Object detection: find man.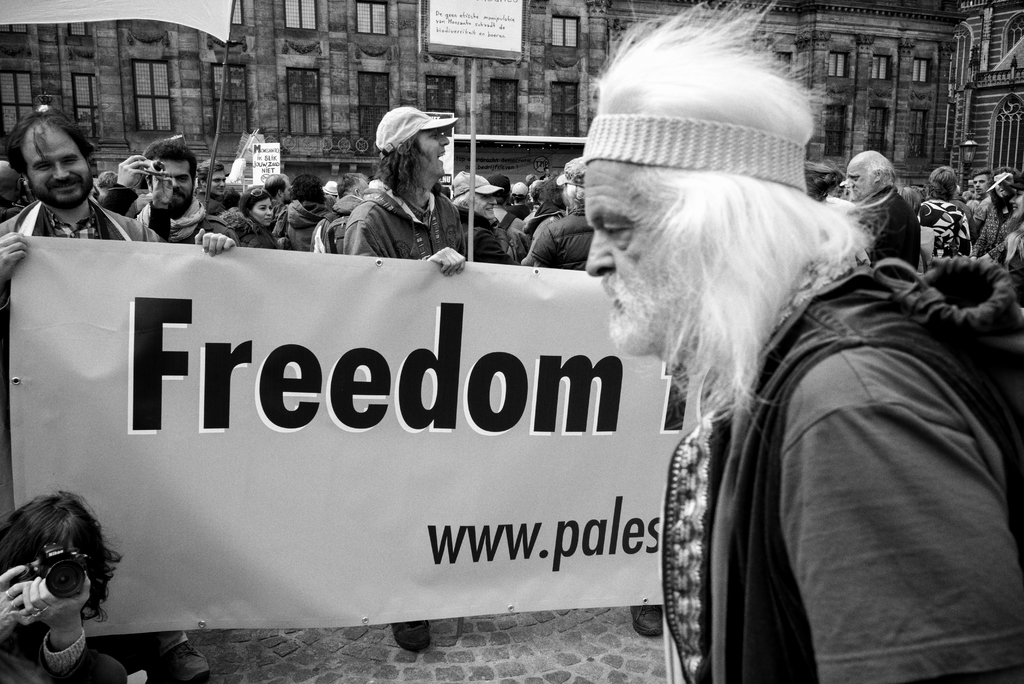
104, 134, 248, 261.
